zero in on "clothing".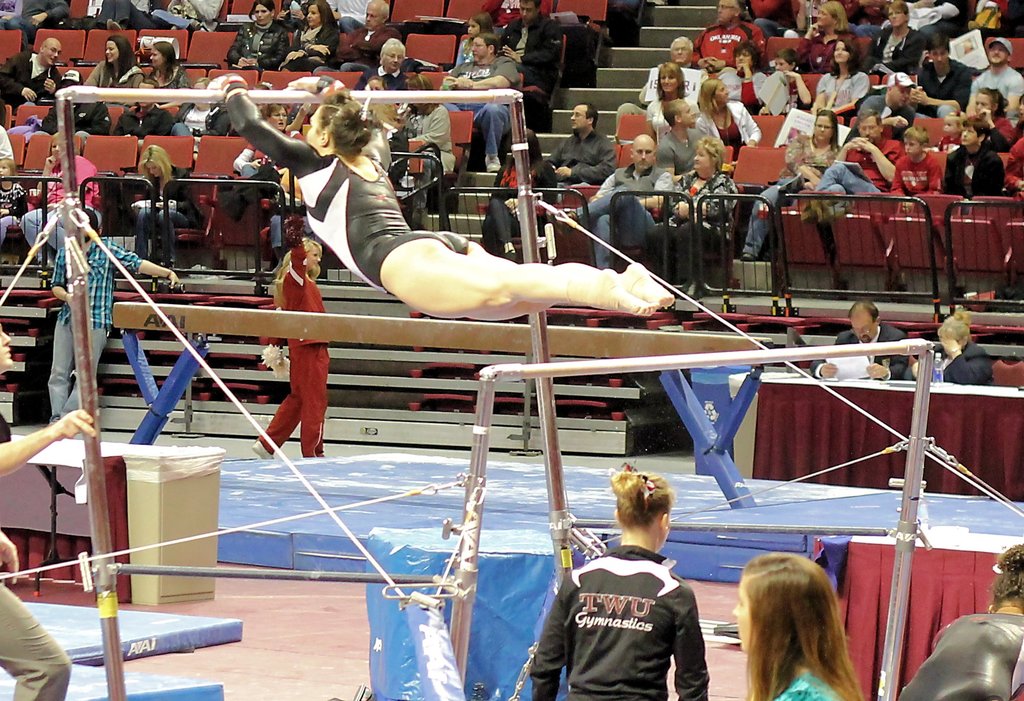
Zeroed in: {"left": 666, "top": 161, "right": 740, "bottom": 287}.
